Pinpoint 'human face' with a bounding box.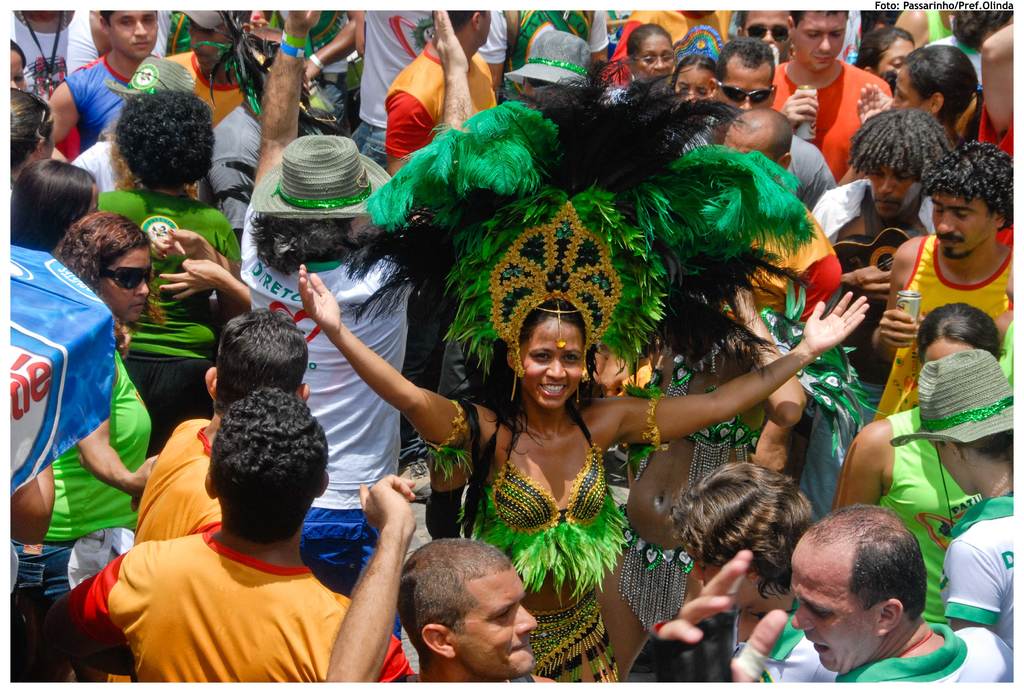
523,316,586,404.
